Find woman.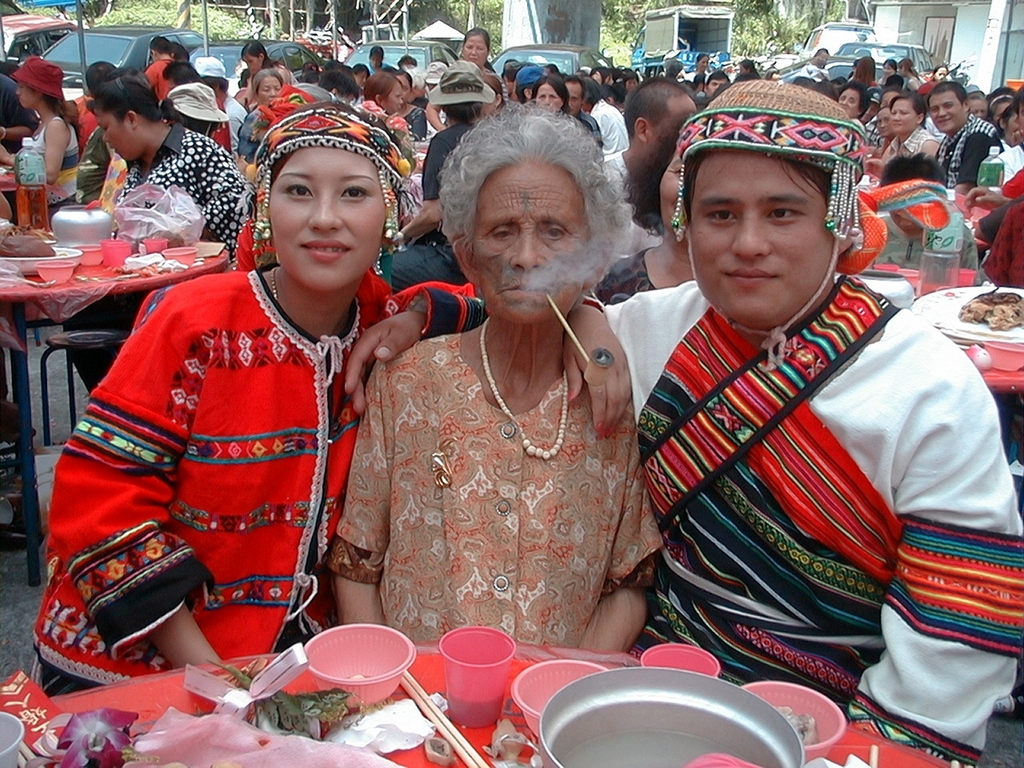
<region>876, 57, 895, 84</region>.
